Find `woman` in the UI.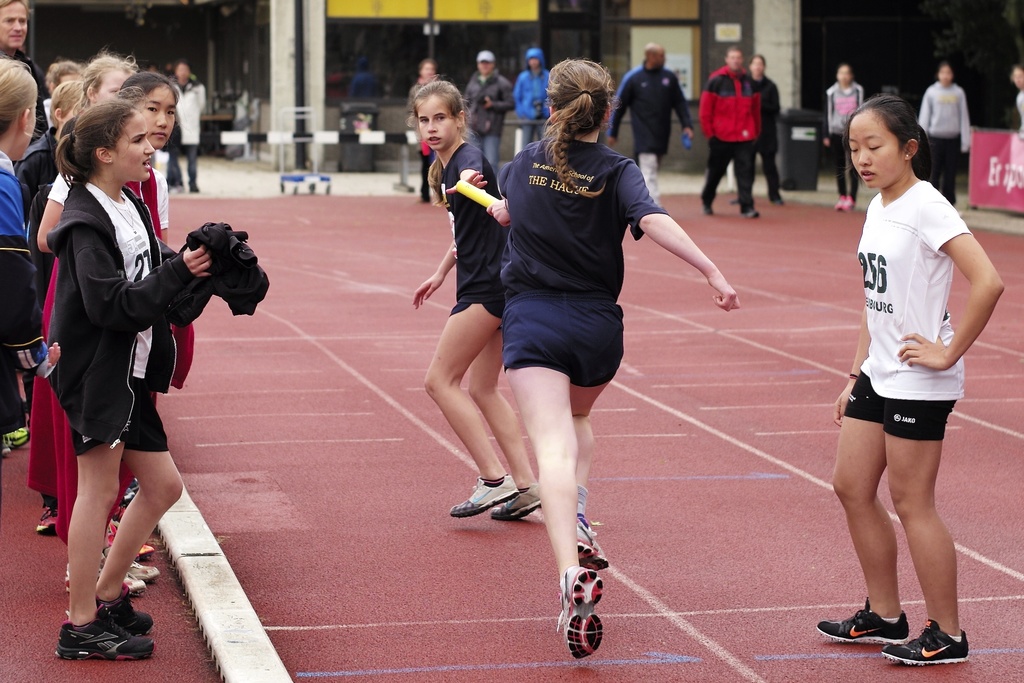
UI element at detection(909, 64, 976, 208).
